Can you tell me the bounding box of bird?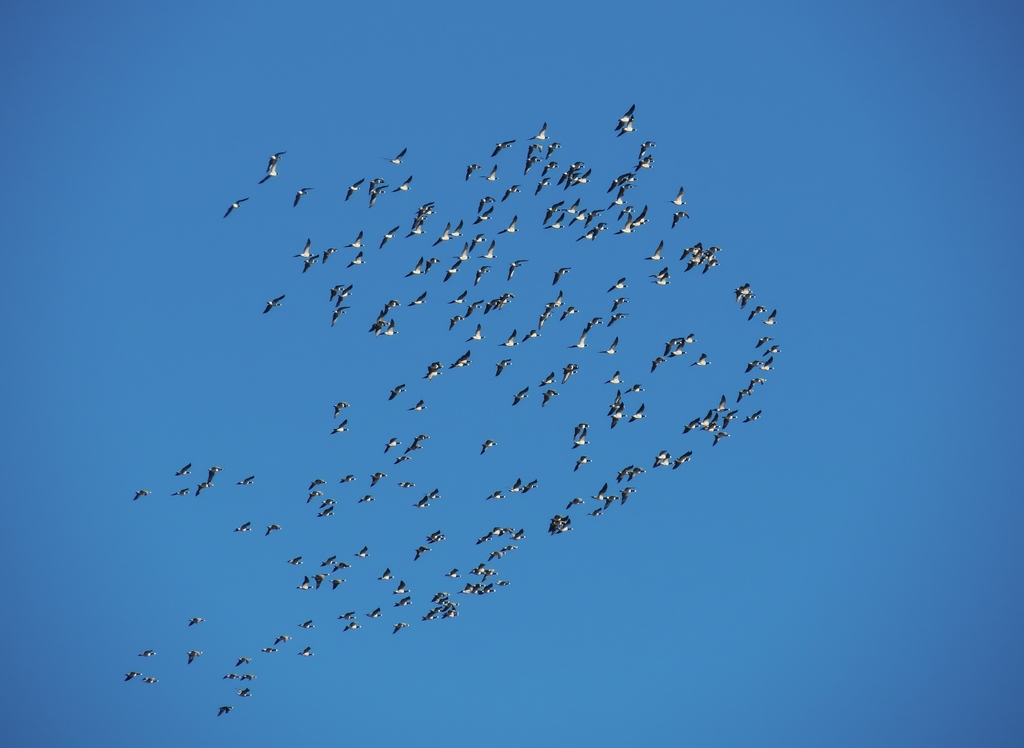
<bbox>318, 556, 339, 571</bbox>.
